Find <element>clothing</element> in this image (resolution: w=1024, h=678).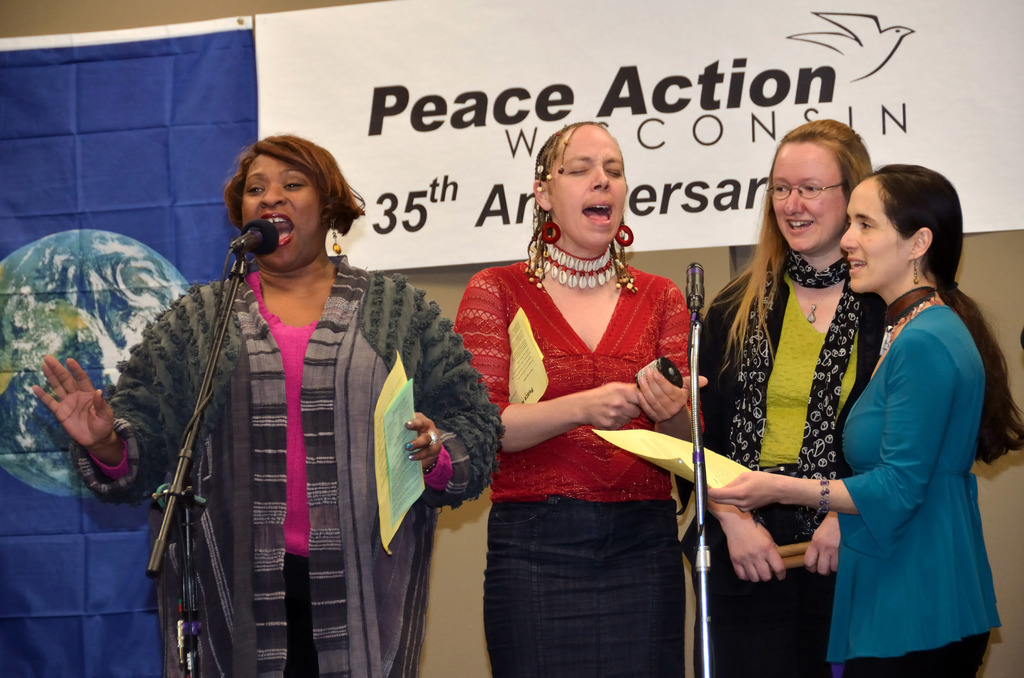
(x1=480, y1=231, x2=691, y2=677).
